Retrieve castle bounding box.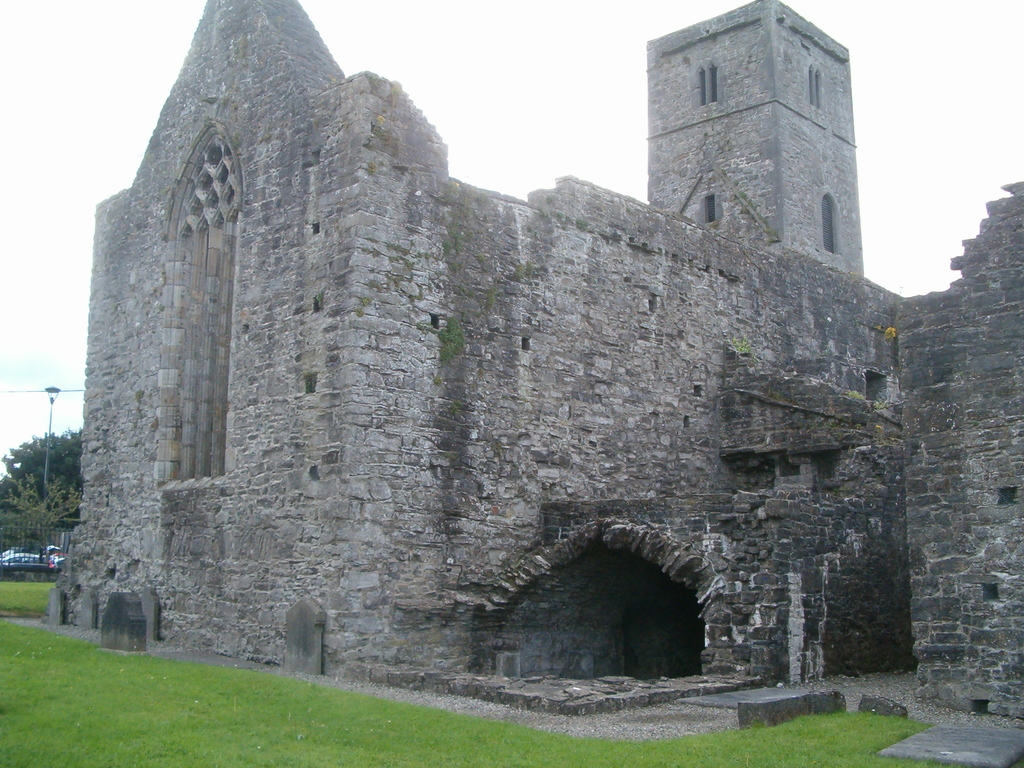
Bounding box: left=7, top=0, right=1023, bottom=727.
